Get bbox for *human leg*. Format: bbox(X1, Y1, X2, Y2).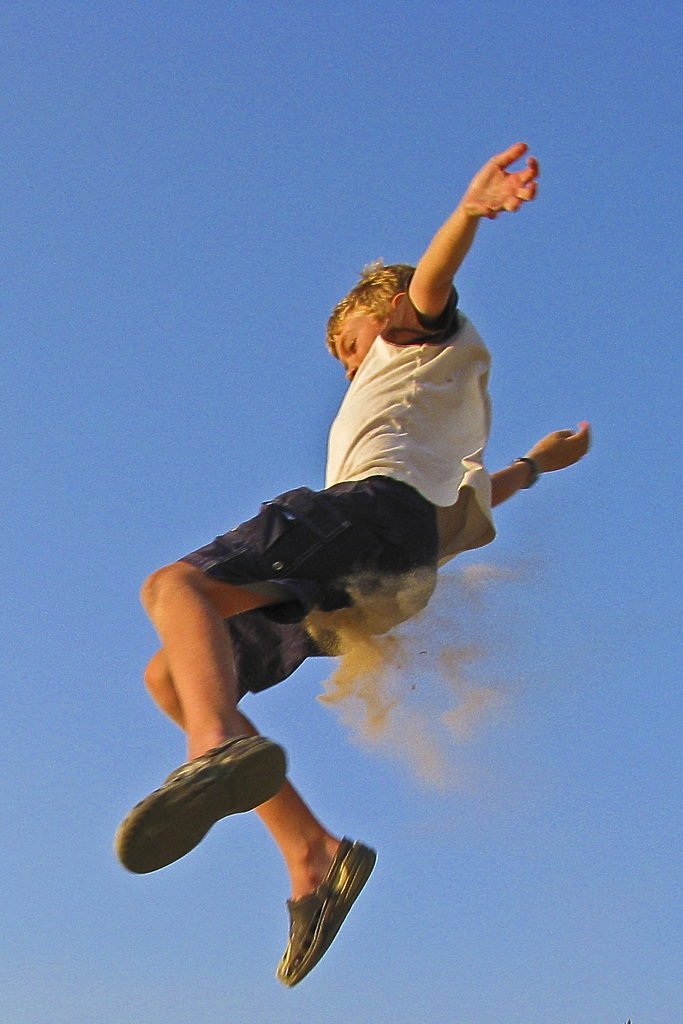
bbox(110, 468, 435, 984).
